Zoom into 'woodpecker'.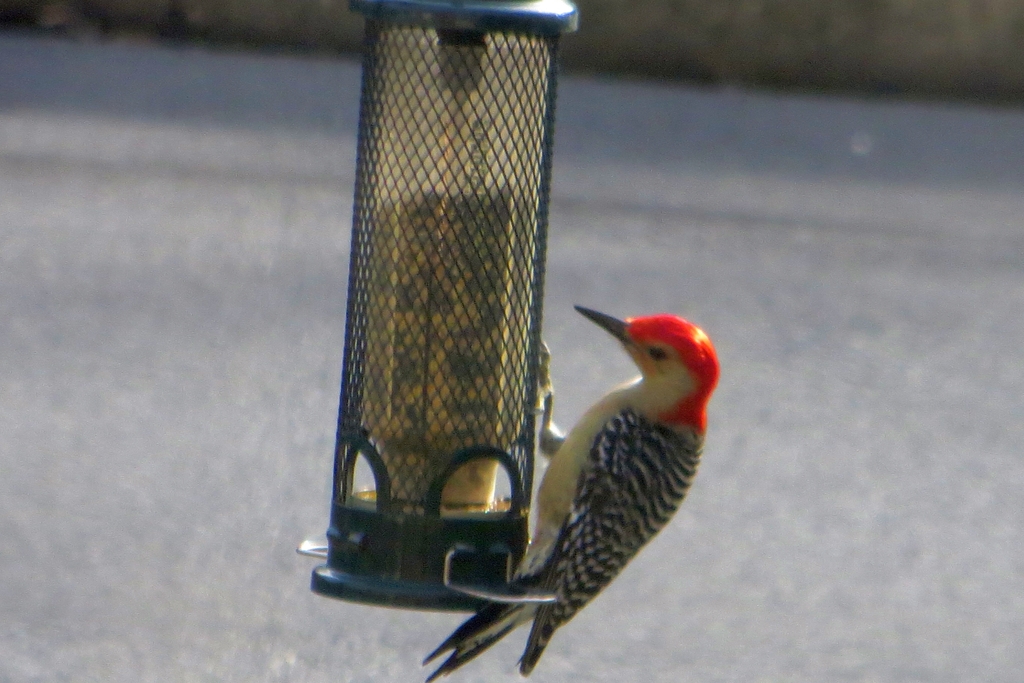
Zoom target: l=420, t=303, r=723, b=682.
